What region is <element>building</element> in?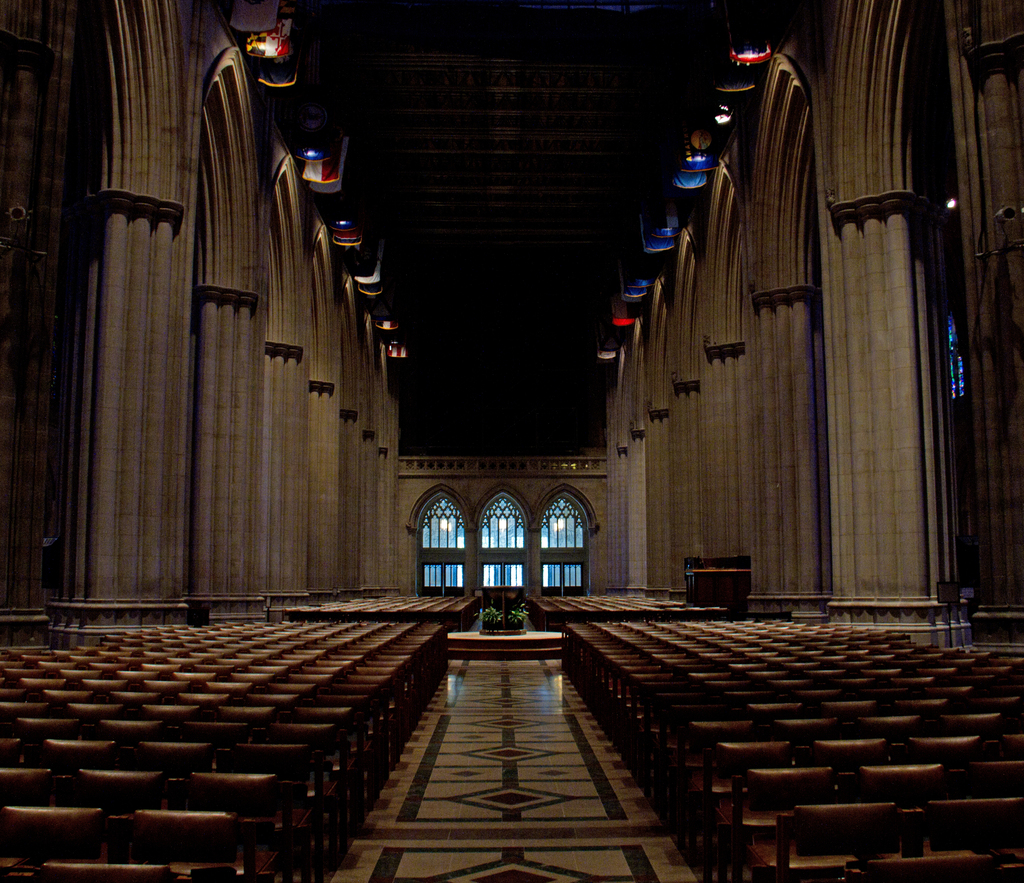
Rect(0, 0, 1023, 882).
